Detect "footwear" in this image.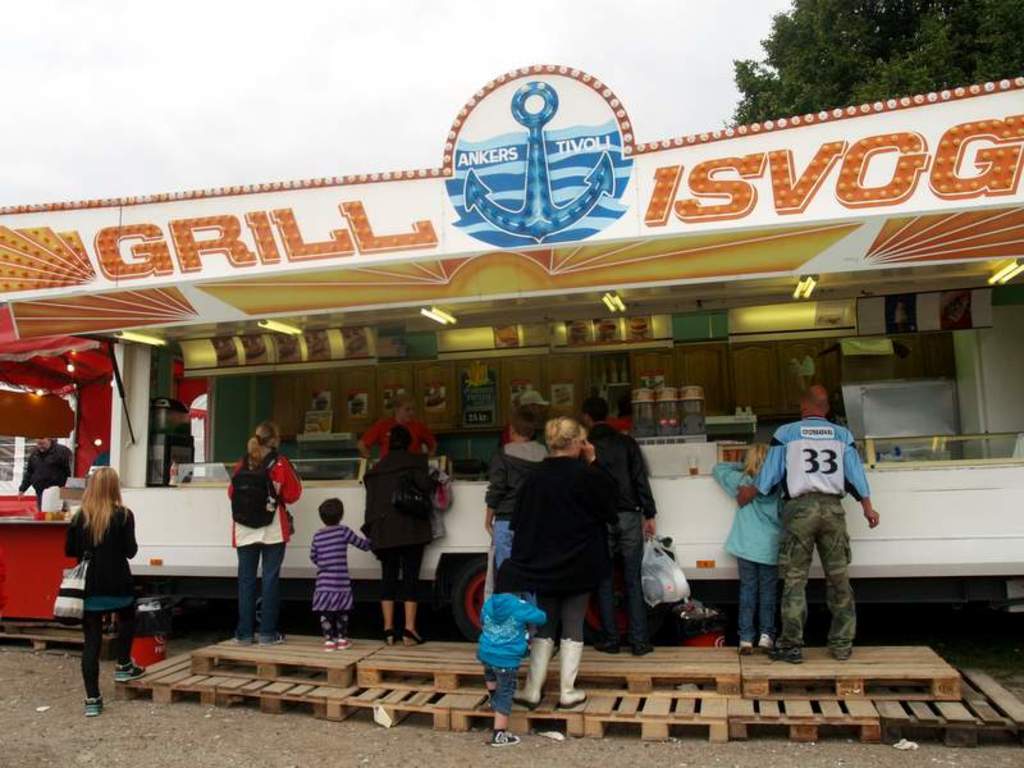
Detection: locate(493, 732, 521, 742).
